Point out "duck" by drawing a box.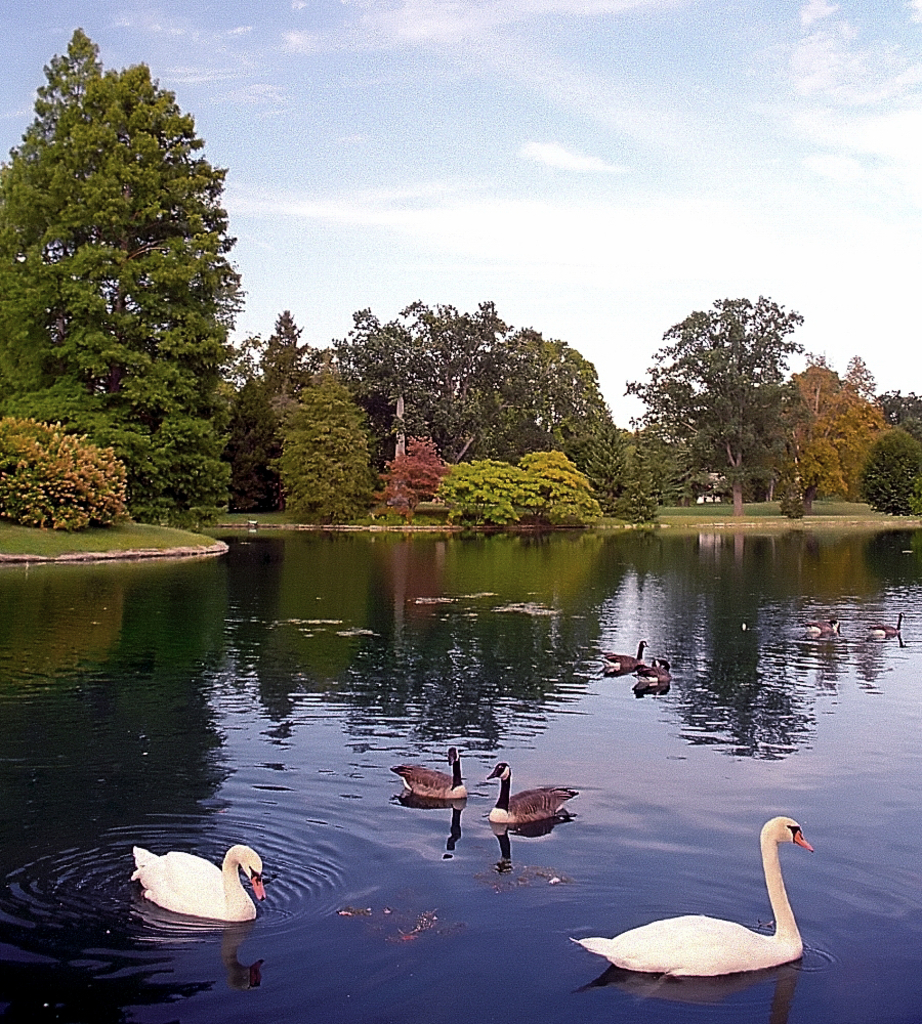
left=599, top=638, right=649, bottom=669.
